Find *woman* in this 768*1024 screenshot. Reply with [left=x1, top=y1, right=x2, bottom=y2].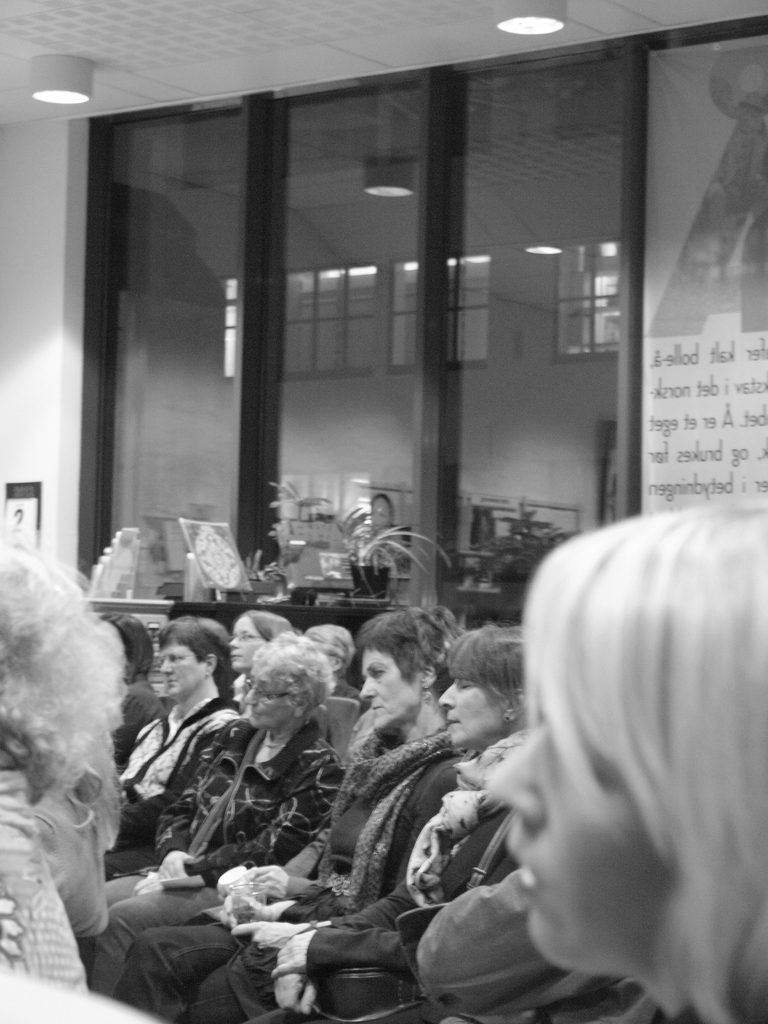
[left=433, top=485, right=765, bottom=1012].
